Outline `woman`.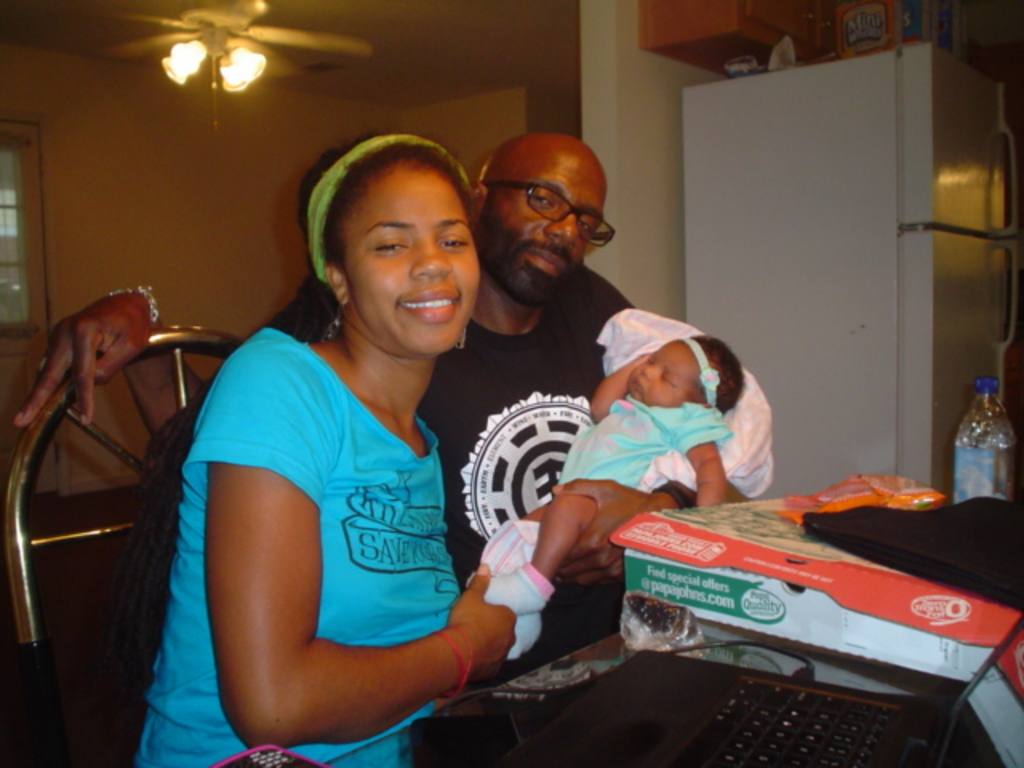
Outline: bbox=(138, 126, 562, 760).
